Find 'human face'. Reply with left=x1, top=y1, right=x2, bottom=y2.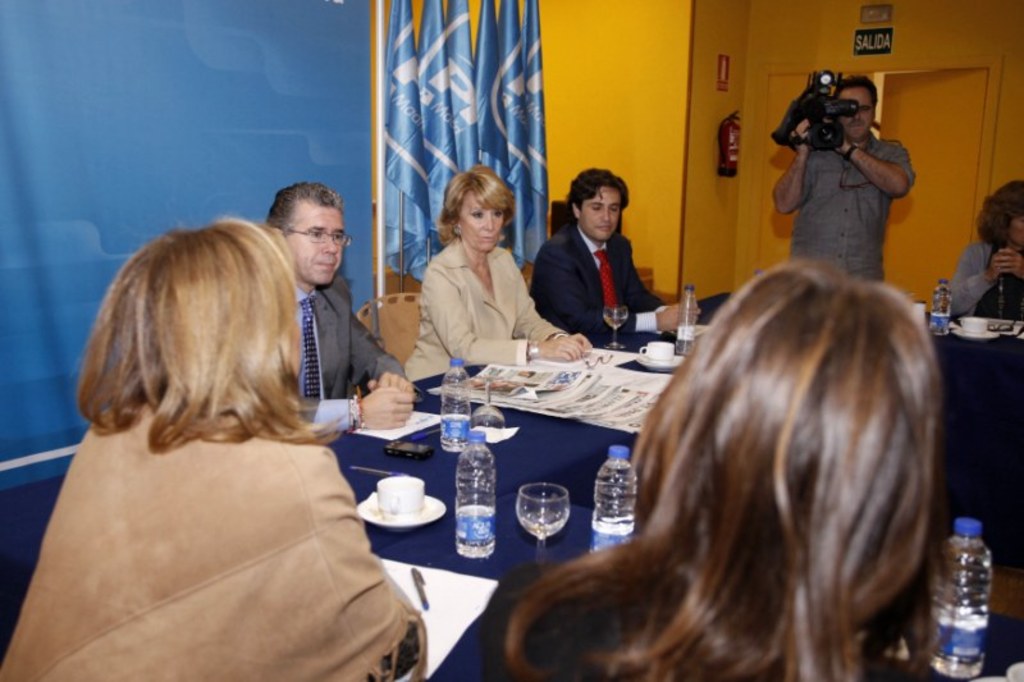
left=288, top=205, right=343, bottom=284.
